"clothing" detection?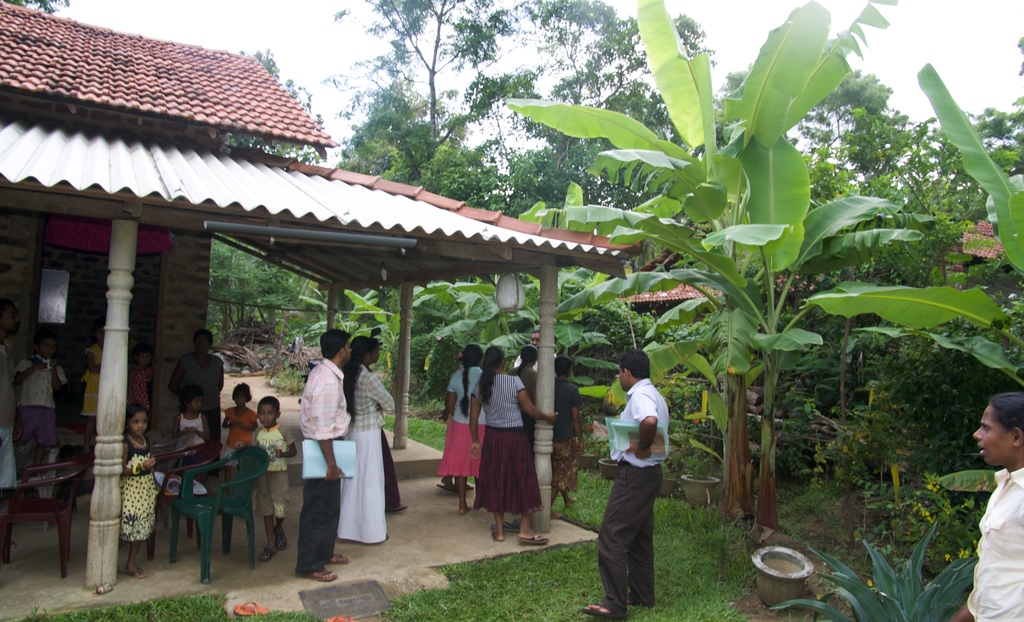
x1=463, y1=384, x2=539, y2=522
